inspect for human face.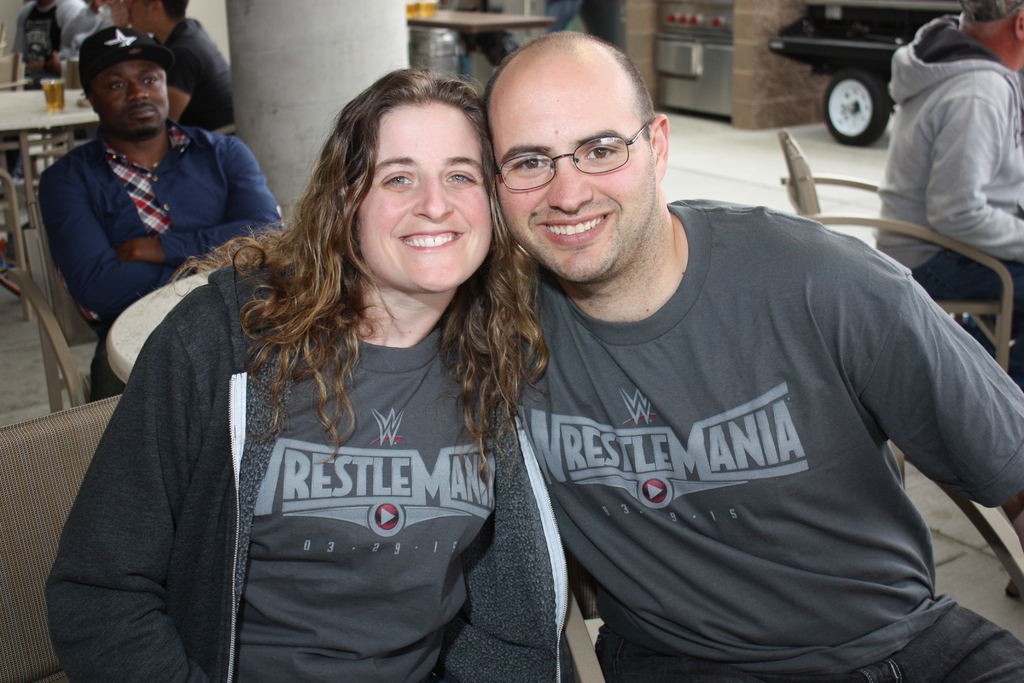
Inspection: bbox=(486, 65, 654, 283).
